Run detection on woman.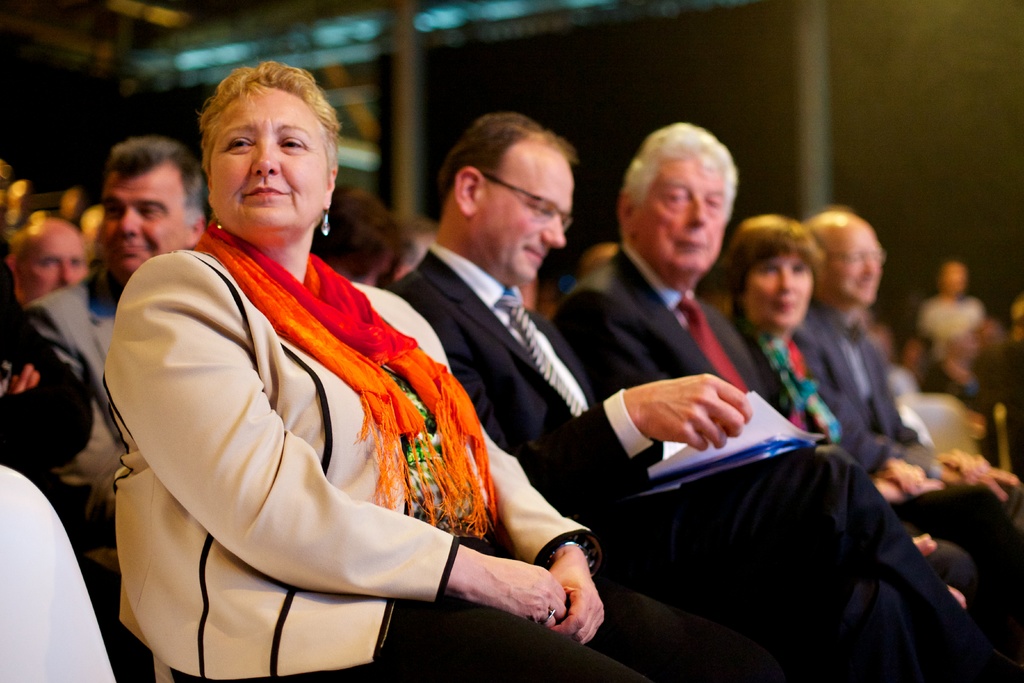
Result: region(716, 215, 1023, 620).
